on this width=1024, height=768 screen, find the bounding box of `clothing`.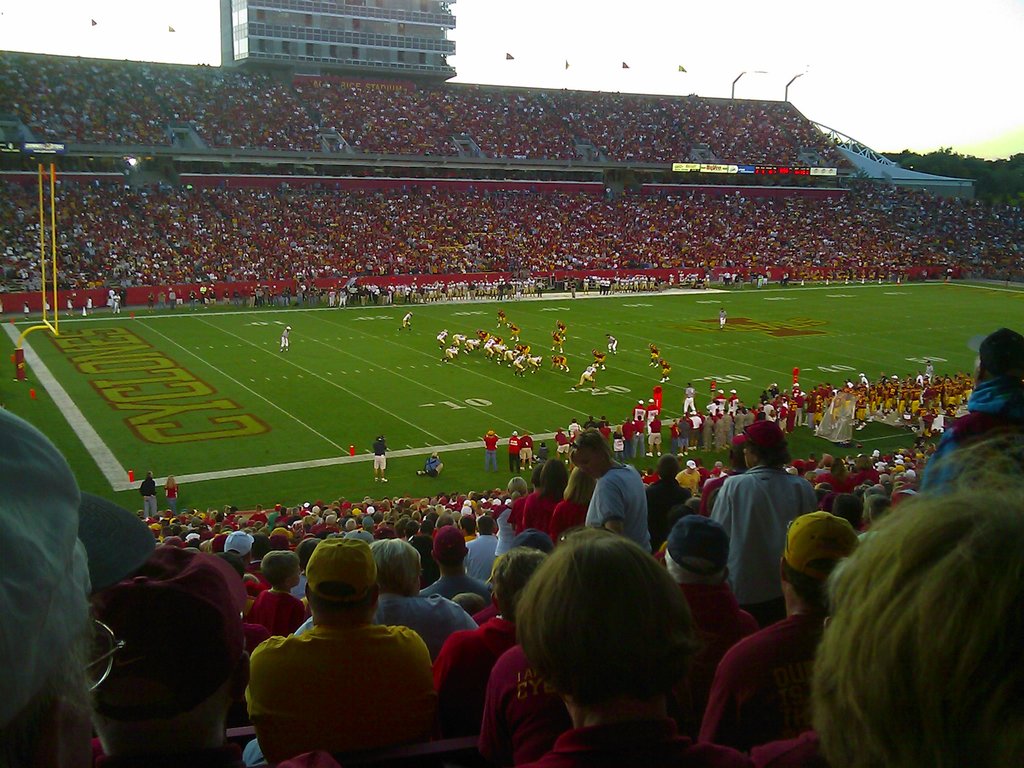
Bounding box: l=607, t=336, r=618, b=350.
